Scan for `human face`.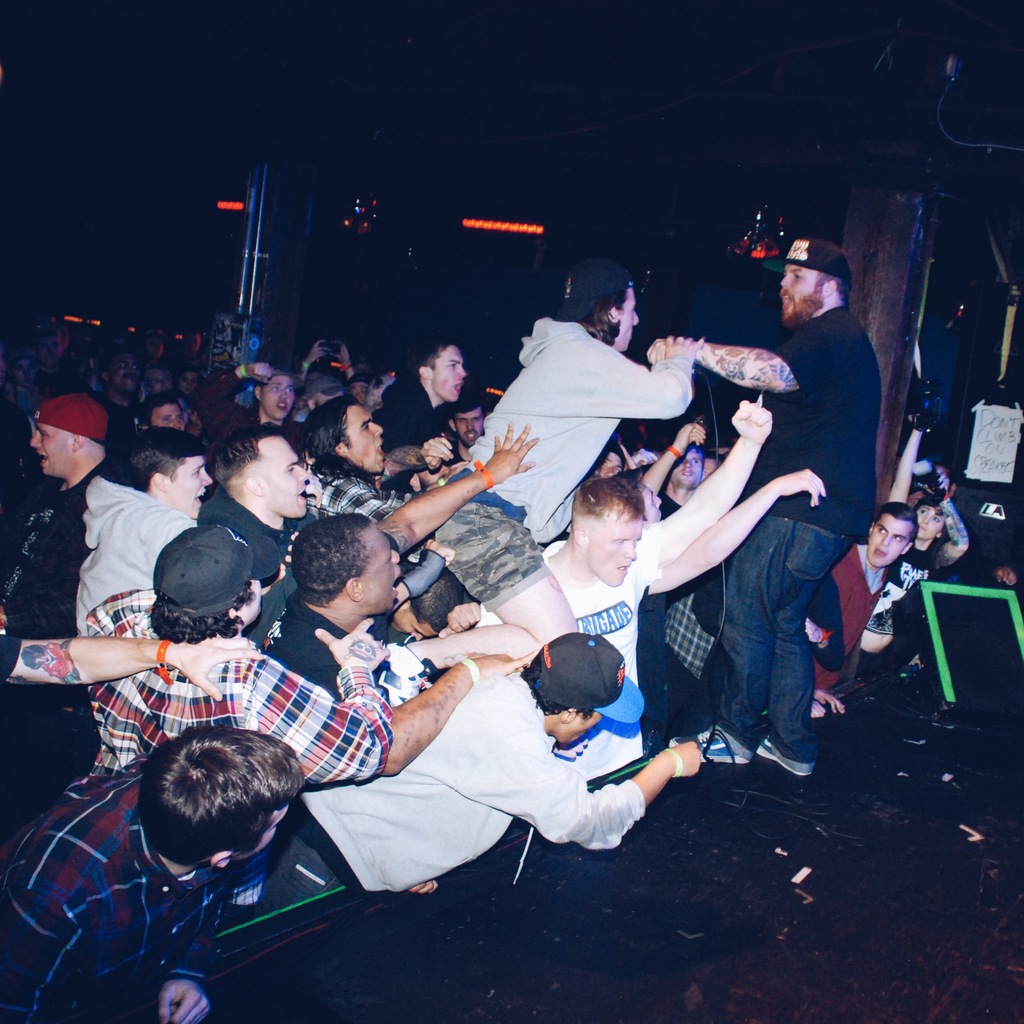
Scan result: bbox=(621, 286, 640, 351).
